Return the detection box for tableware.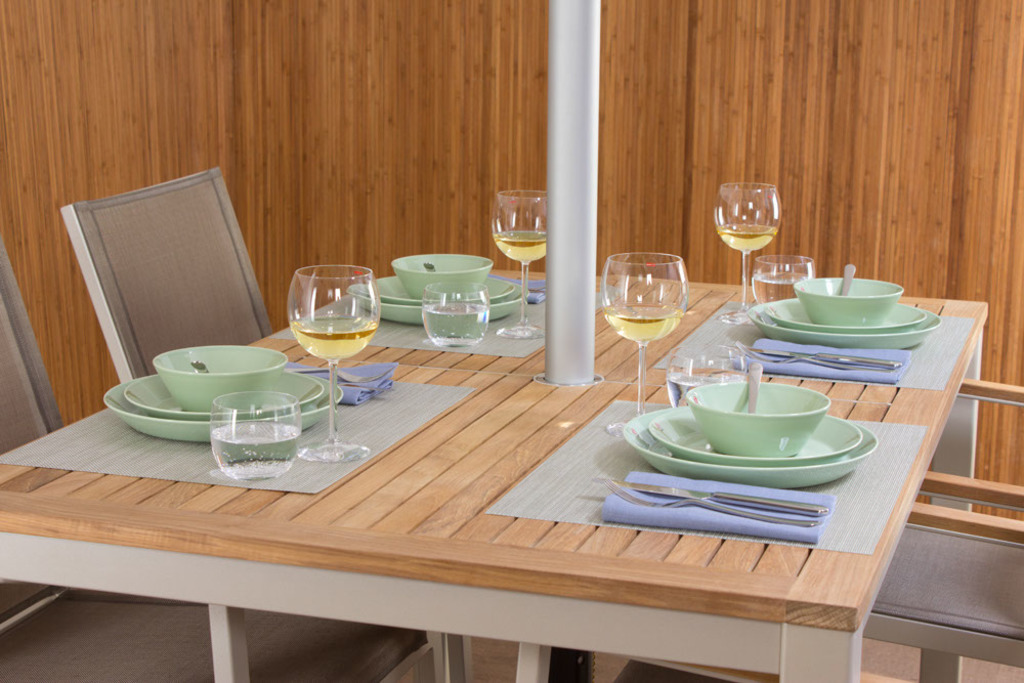
l=389, t=251, r=493, b=302.
